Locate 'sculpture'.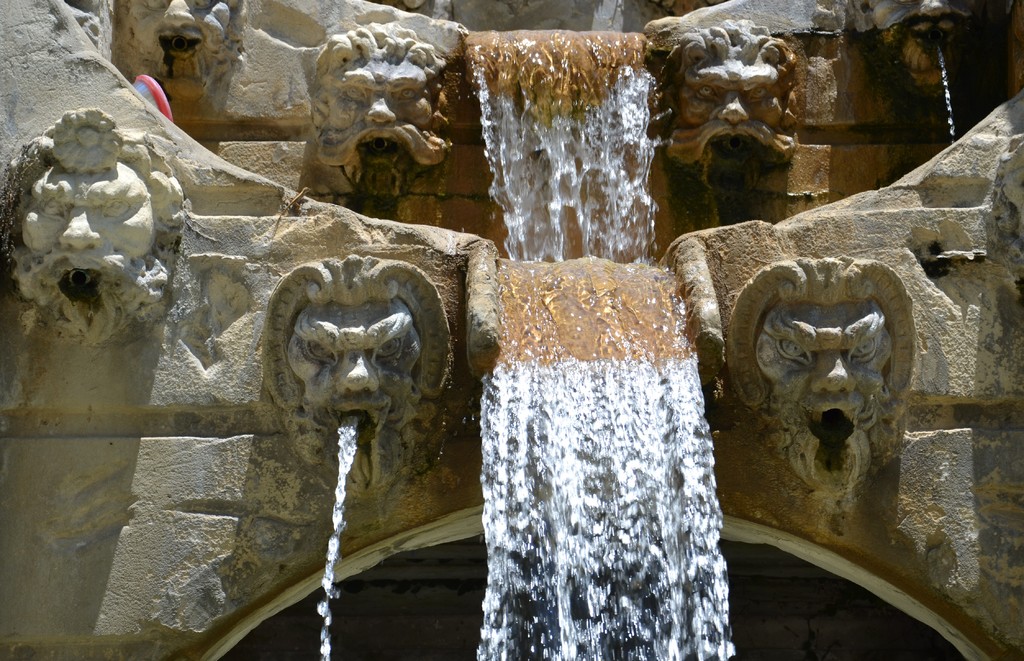
Bounding box: rect(260, 252, 456, 501).
